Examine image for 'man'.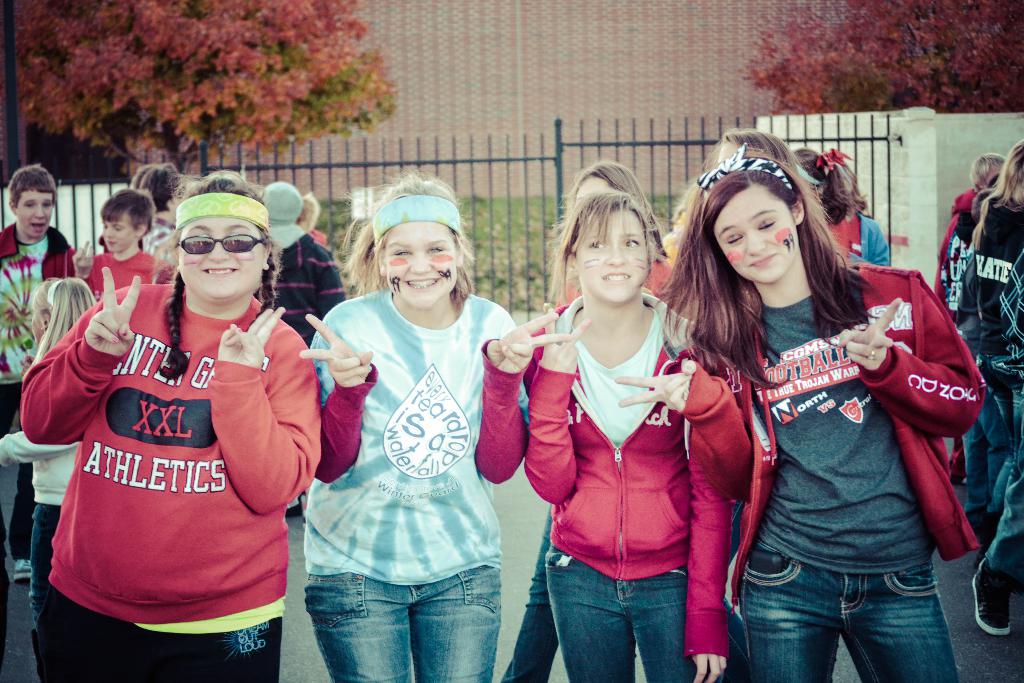
Examination result: box=[940, 156, 1007, 482].
